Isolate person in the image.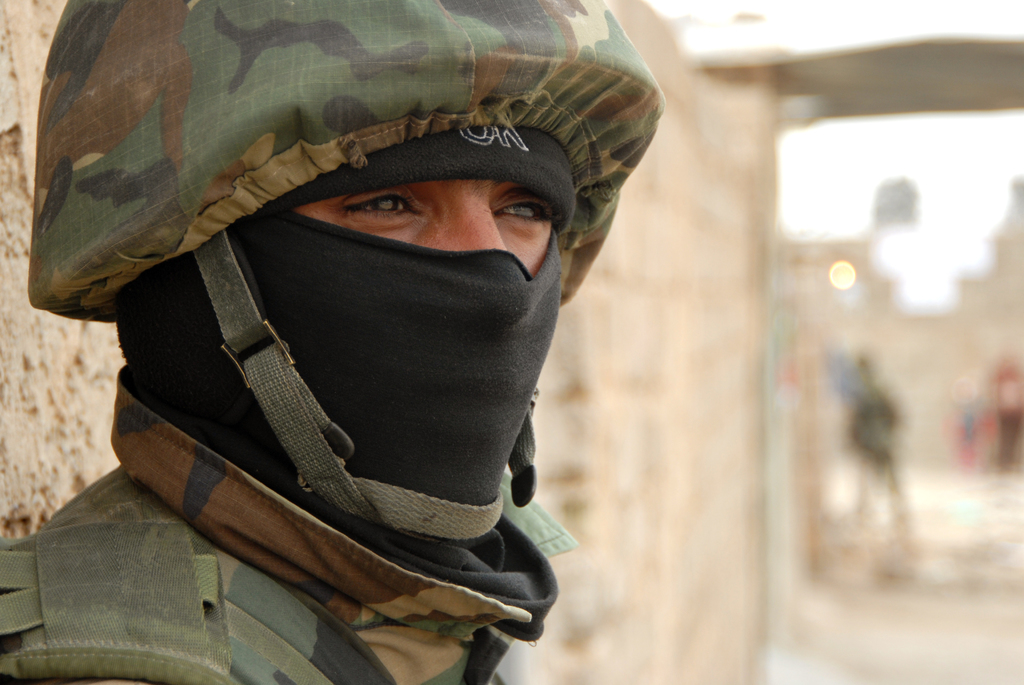
Isolated region: rect(21, 5, 712, 684).
